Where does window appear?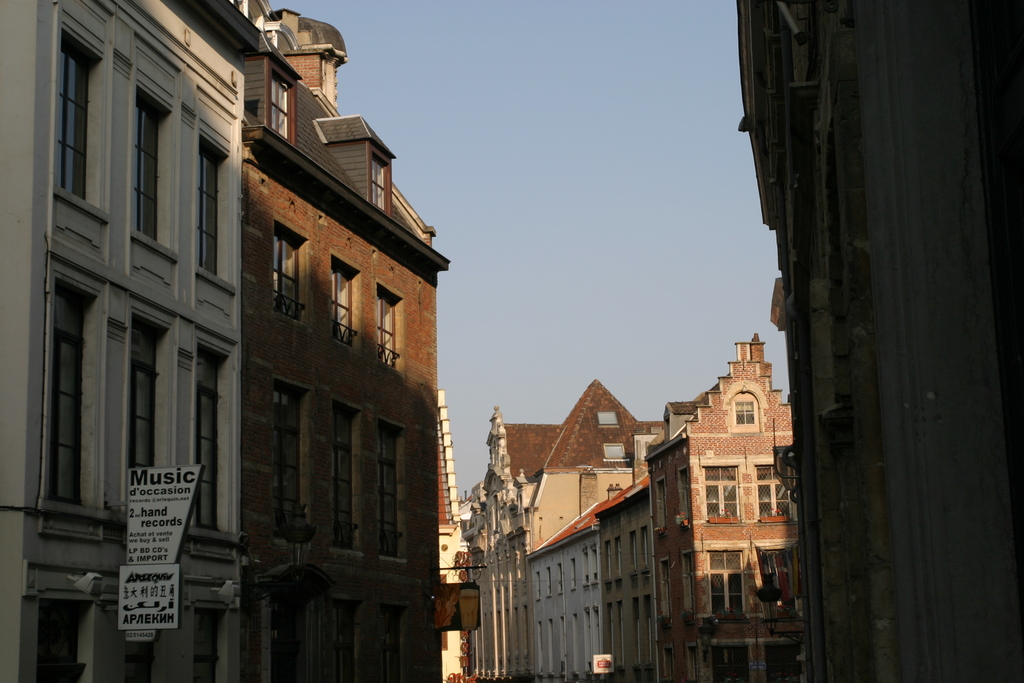
Appears at {"left": 633, "top": 588, "right": 638, "bottom": 664}.
